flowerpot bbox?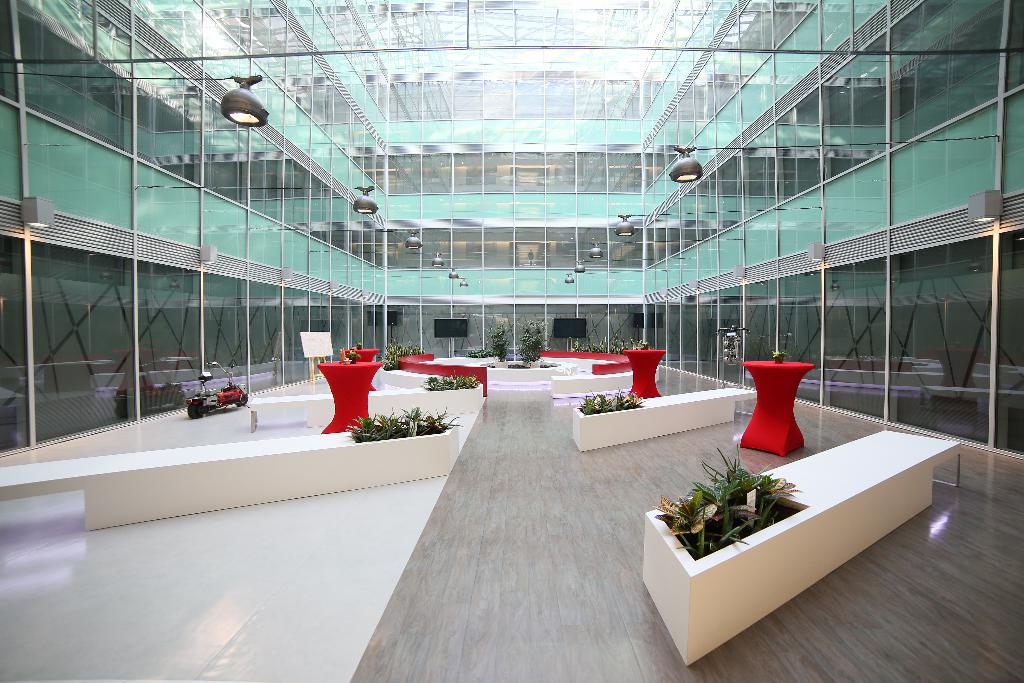
l=492, t=359, r=509, b=368
